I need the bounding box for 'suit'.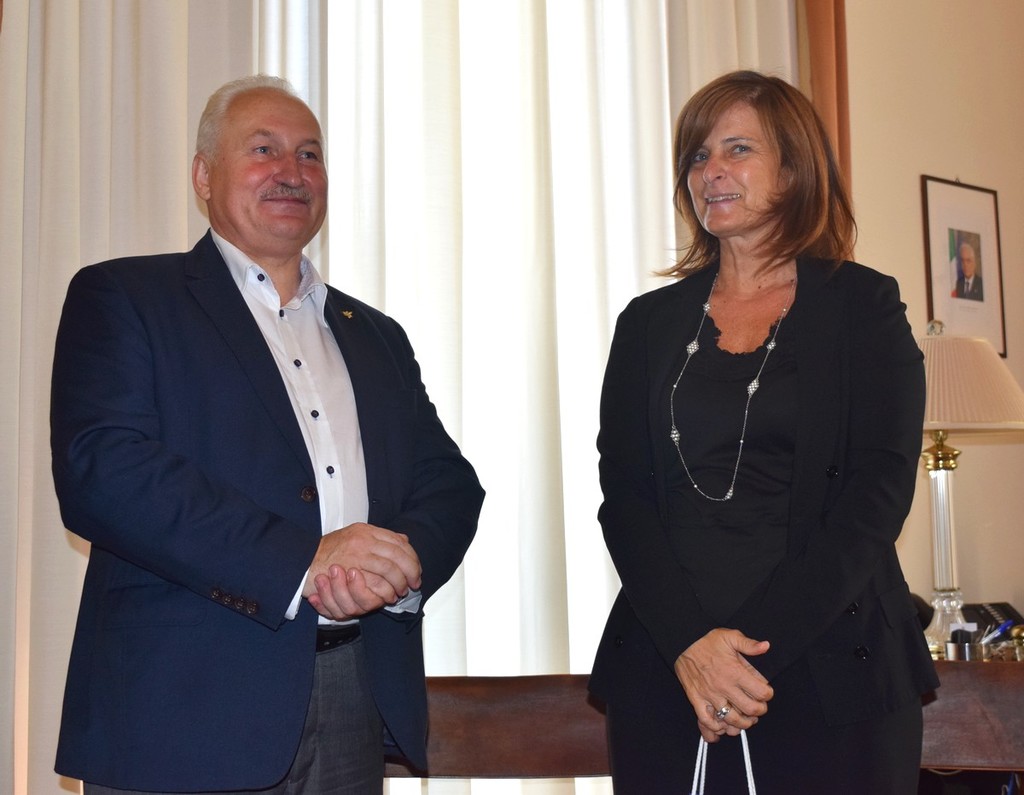
Here it is: region(30, 289, 482, 775).
